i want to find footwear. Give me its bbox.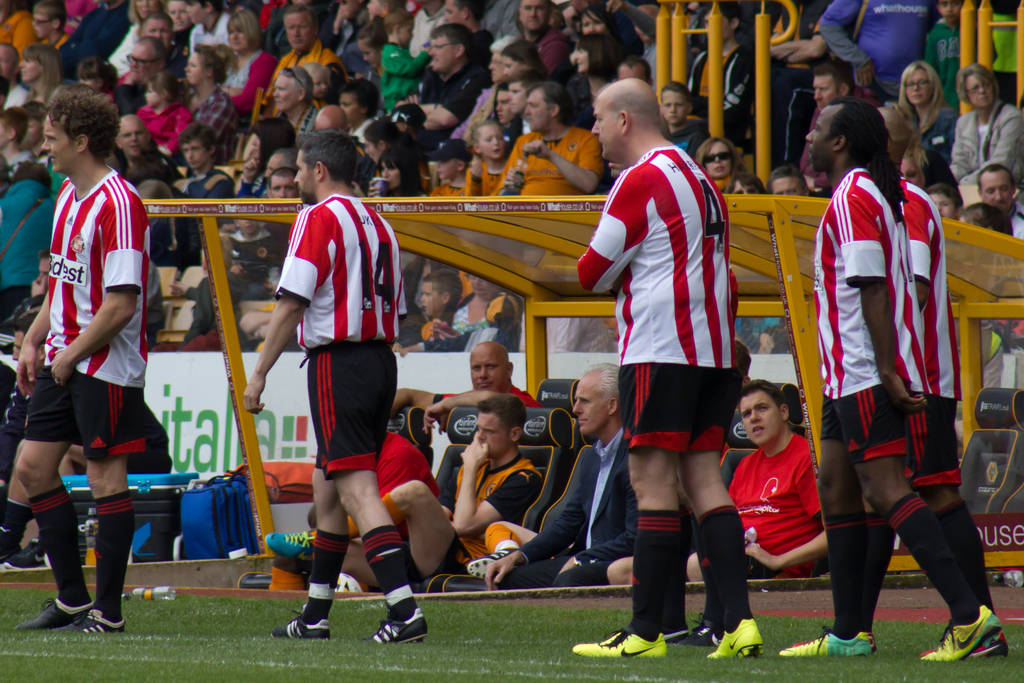
{"x1": 678, "y1": 611, "x2": 723, "y2": 648}.
